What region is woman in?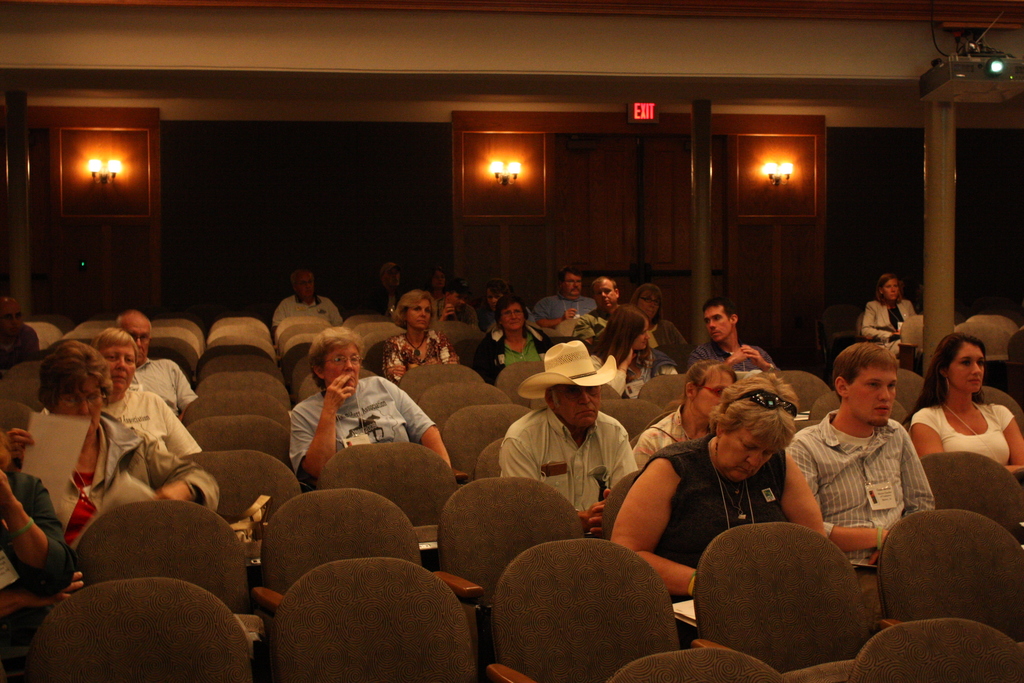
BBox(591, 303, 681, 393).
